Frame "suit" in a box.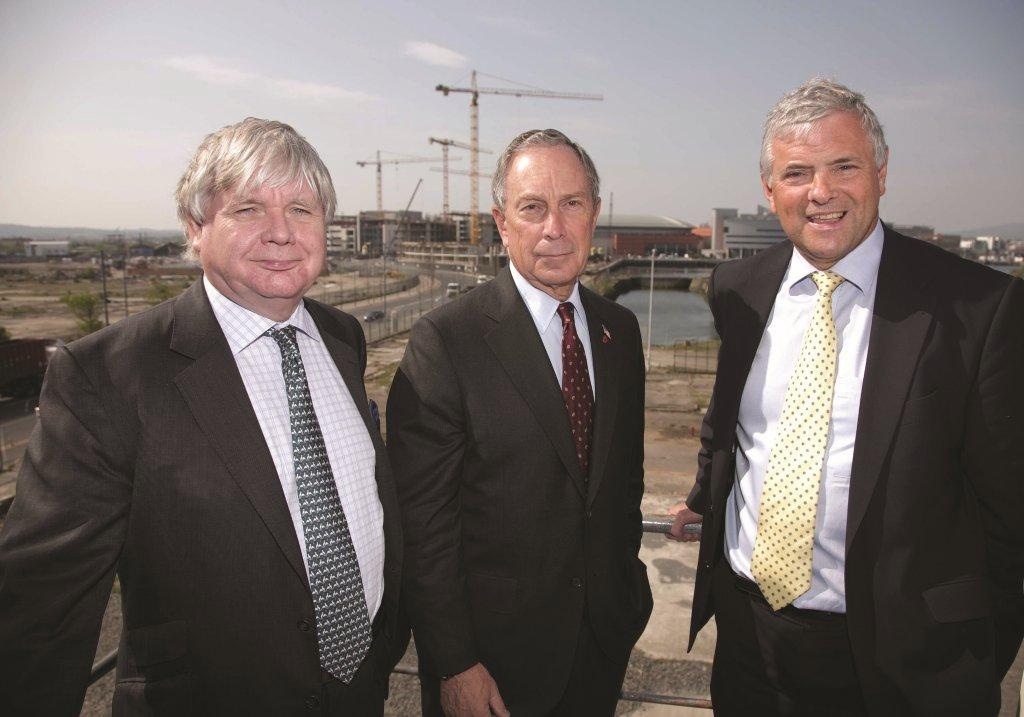
detection(385, 256, 654, 716).
